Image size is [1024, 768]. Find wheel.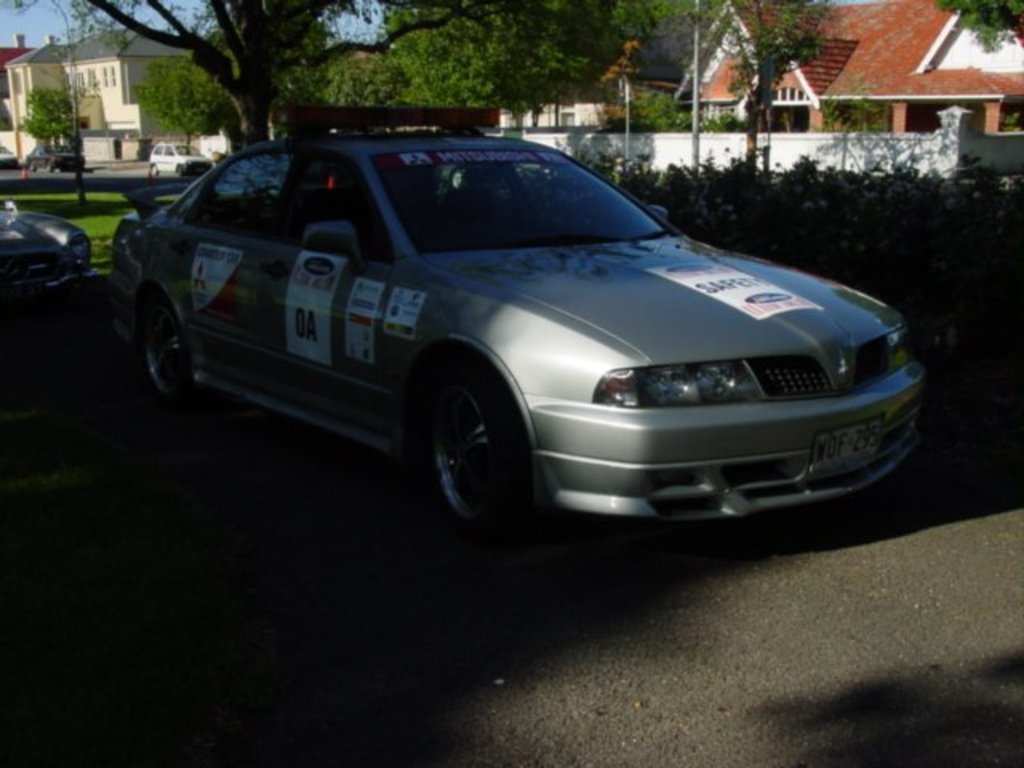
region(144, 304, 203, 408).
